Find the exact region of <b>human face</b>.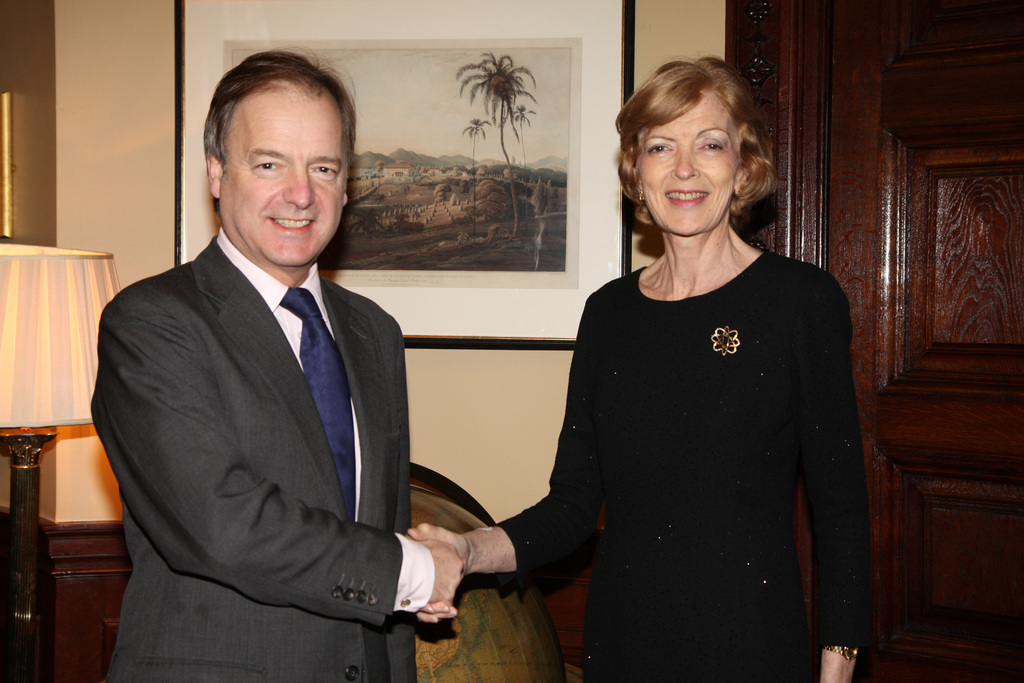
Exact region: left=640, top=94, right=737, bottom=236.
